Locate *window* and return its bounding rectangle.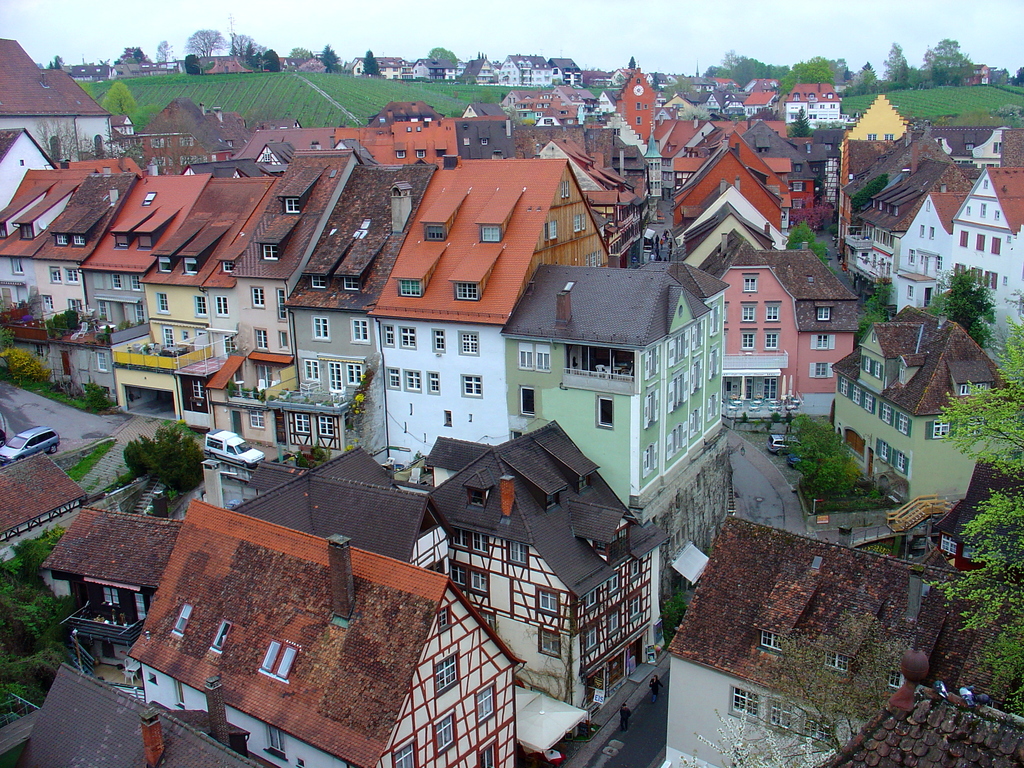
rect(329, 362, 342, 390).
